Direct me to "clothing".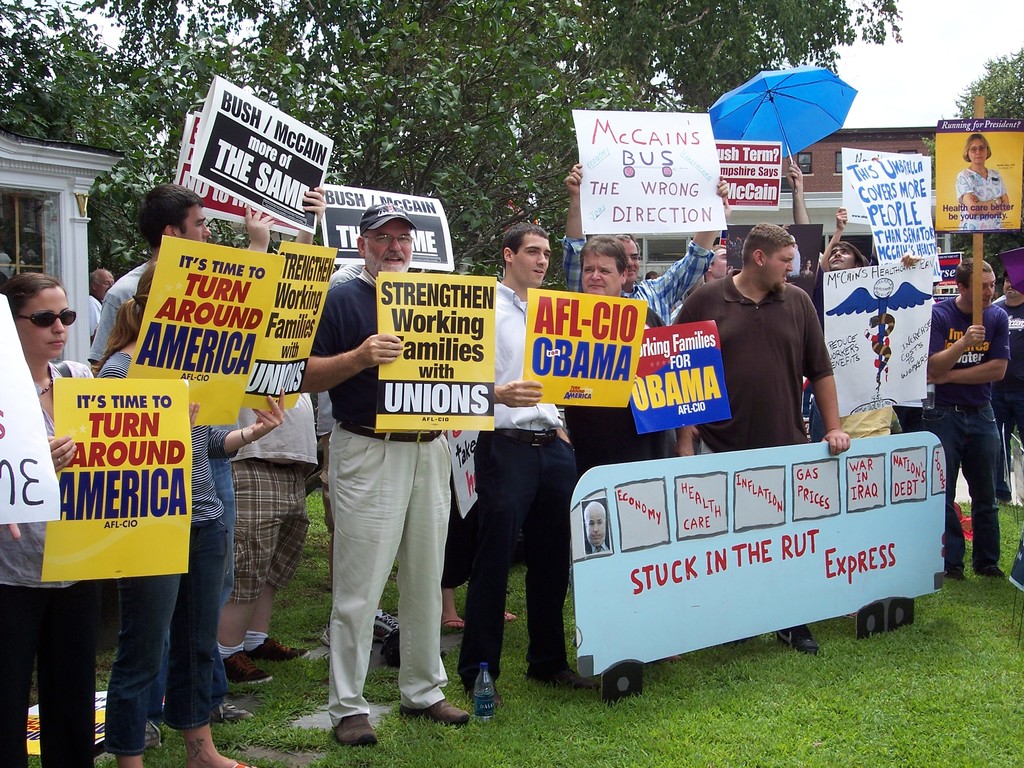
Direction: box(802, 269, 815, 276).
